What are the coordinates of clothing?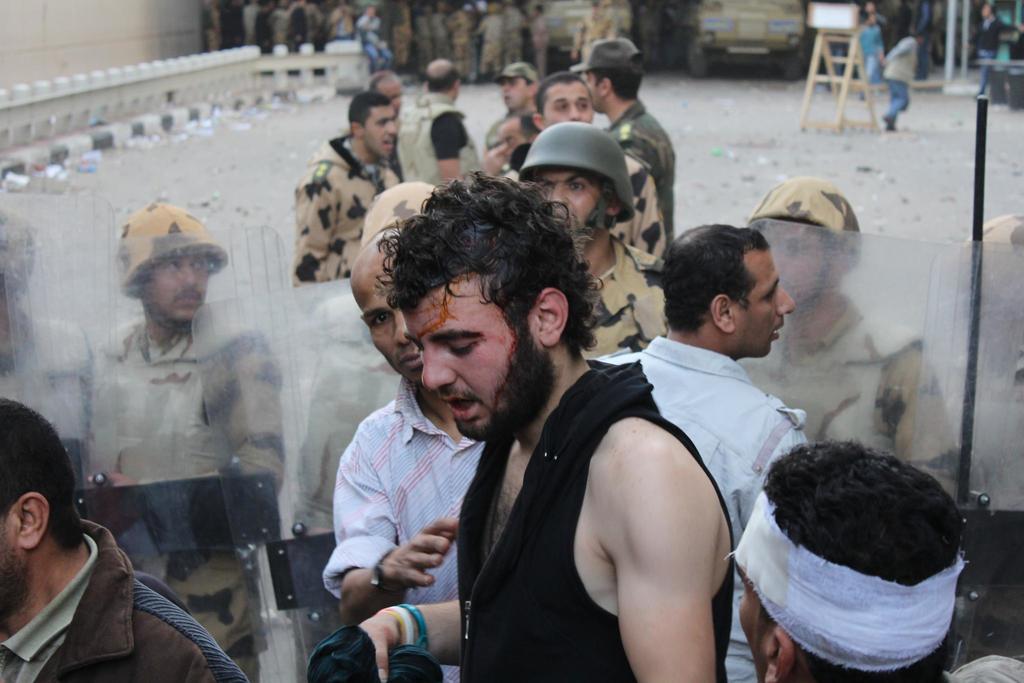
(x1=328, y1=372, x2=497, y2=610).
